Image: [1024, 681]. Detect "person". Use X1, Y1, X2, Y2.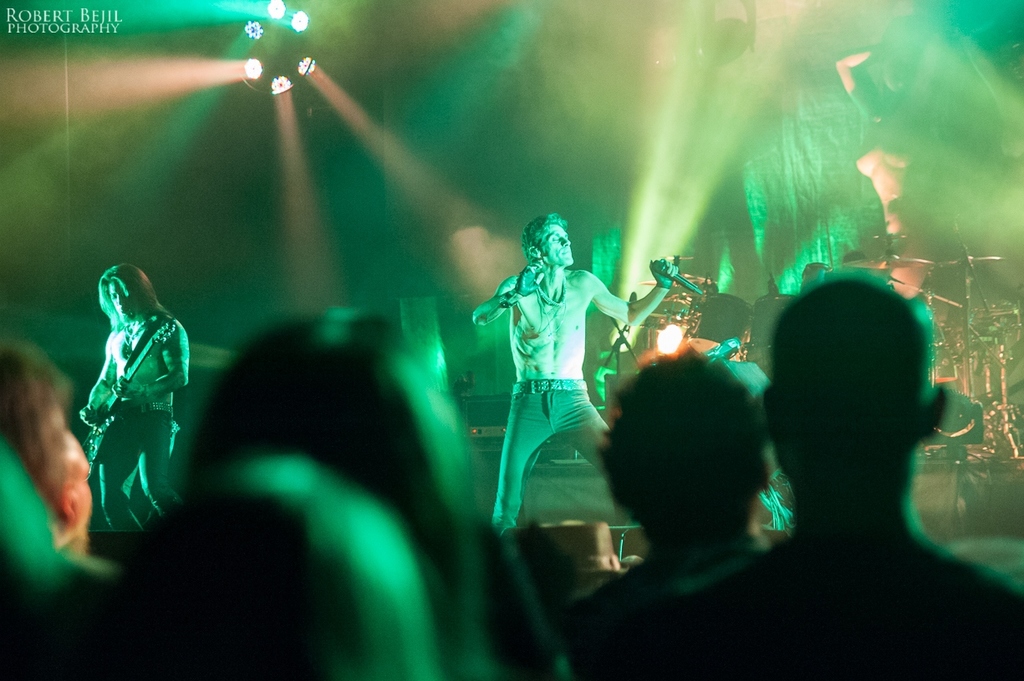
558, 349, 777, 662.
